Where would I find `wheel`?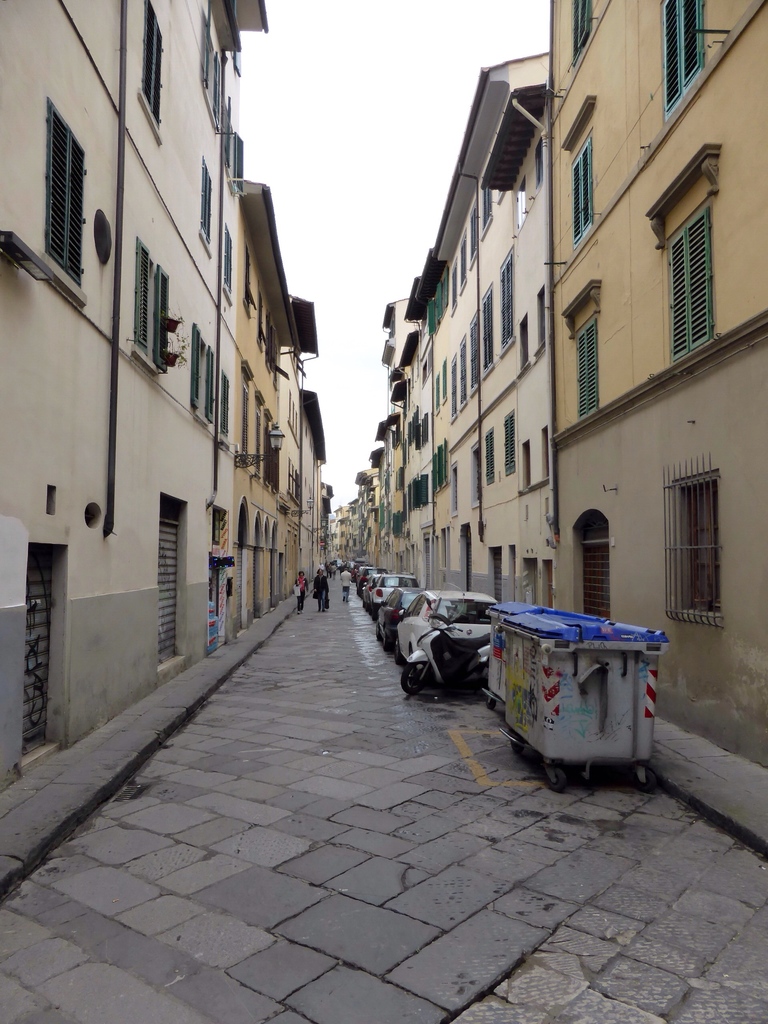
At <box>382,627,401,652</box>.
